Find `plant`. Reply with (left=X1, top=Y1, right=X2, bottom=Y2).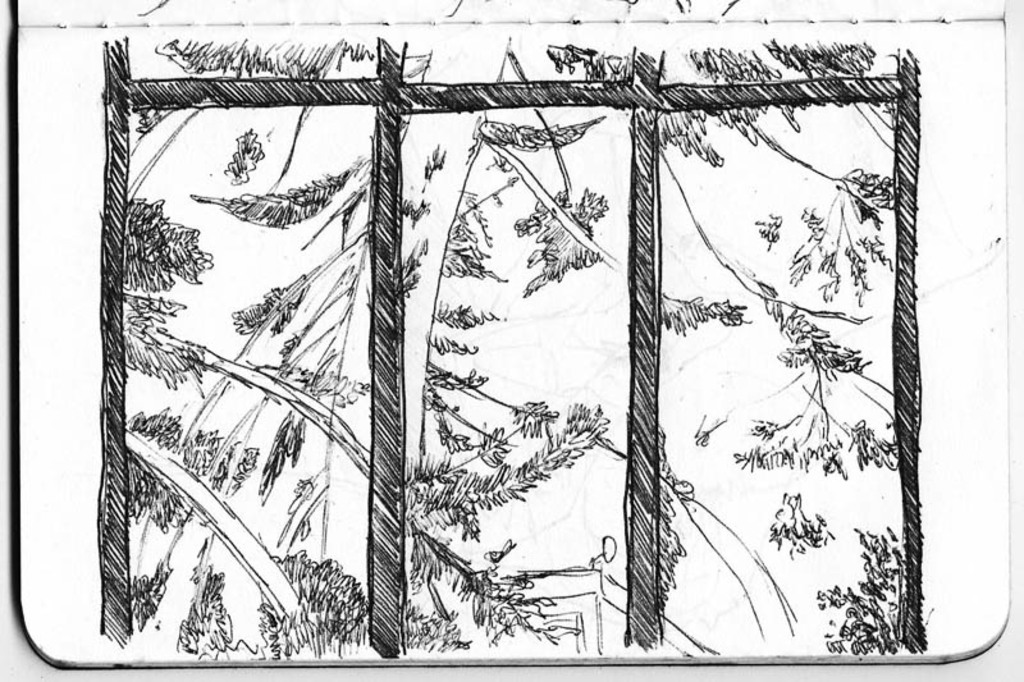
(left=445, top=189, right=504, bottom=294).
